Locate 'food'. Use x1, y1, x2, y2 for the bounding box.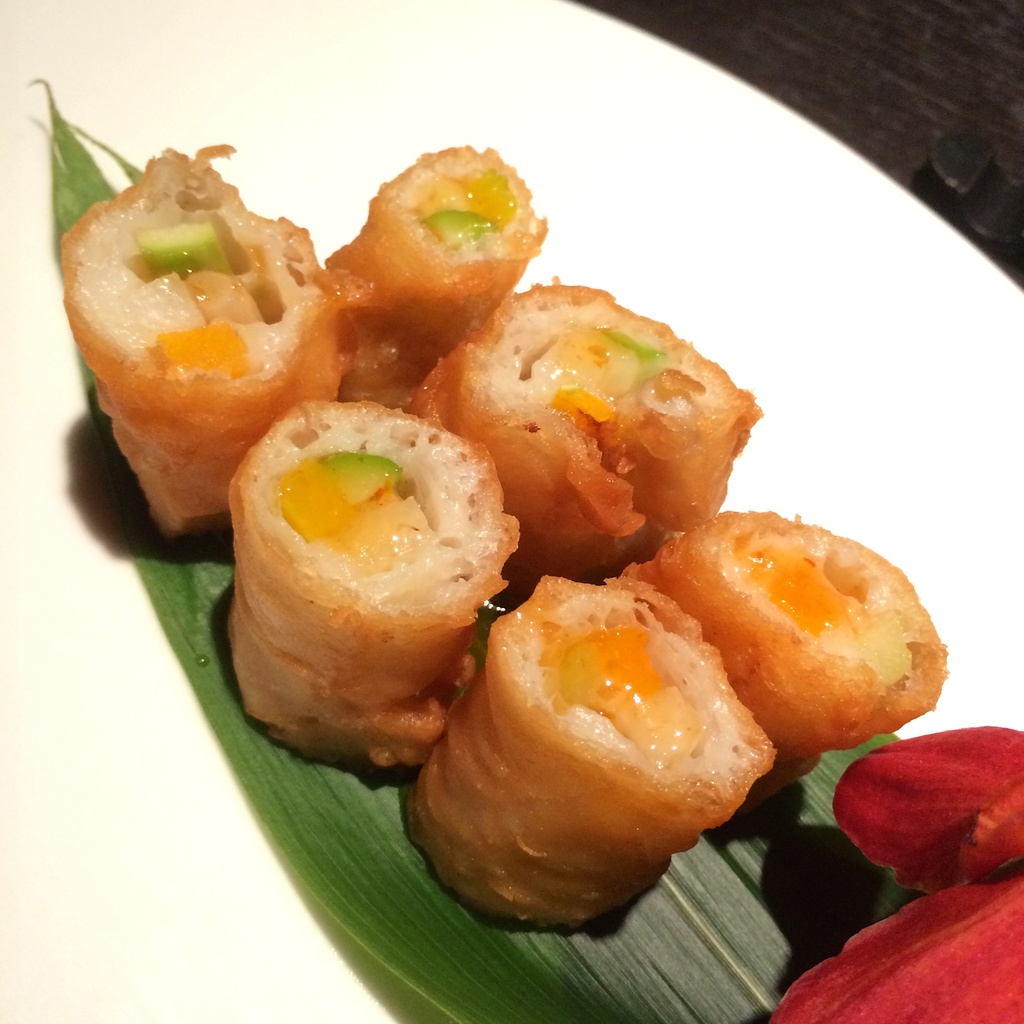
262, 396, 564, 736.
